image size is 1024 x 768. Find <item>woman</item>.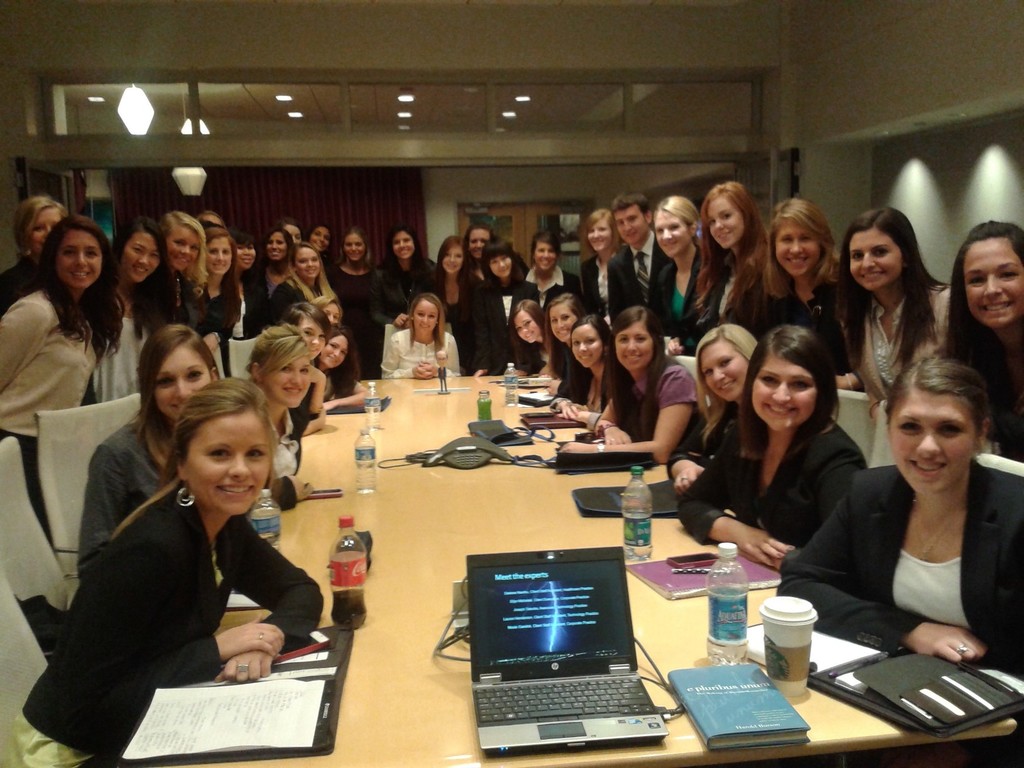
rect(680, 320, 863, 574).
